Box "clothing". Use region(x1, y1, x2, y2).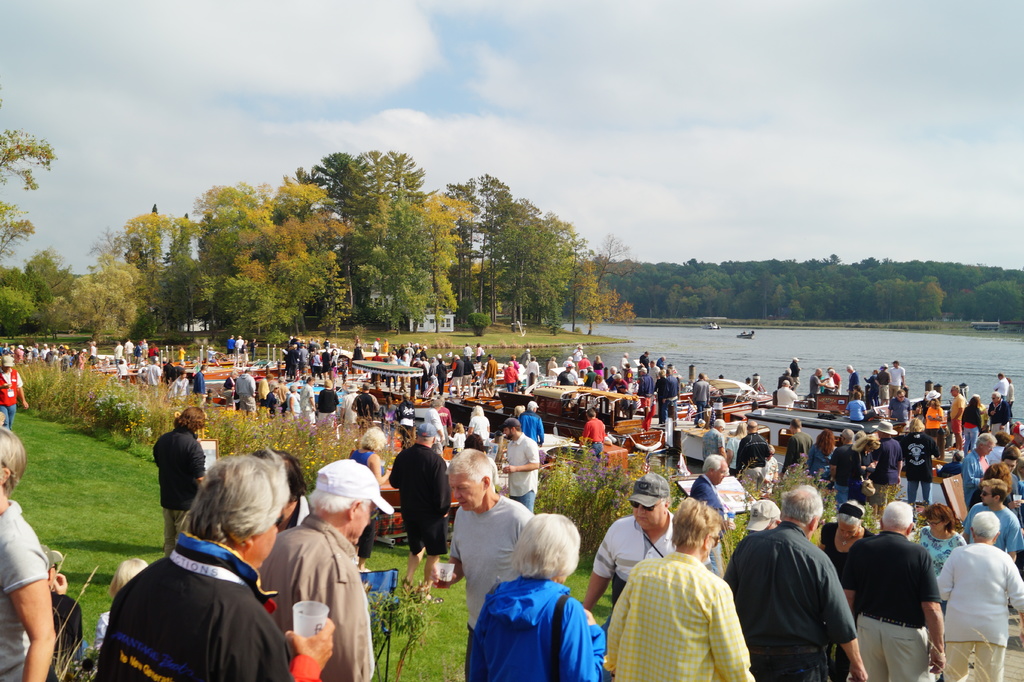
region(617, 355, 634, 370).
